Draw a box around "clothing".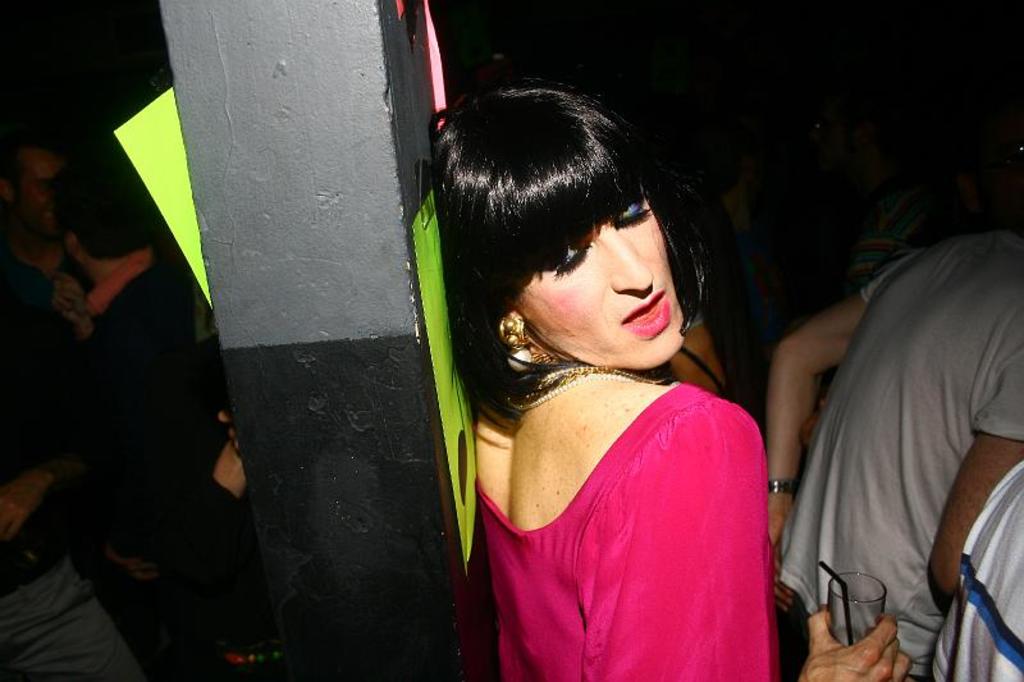
box=[927, 458, 1023, 681].
